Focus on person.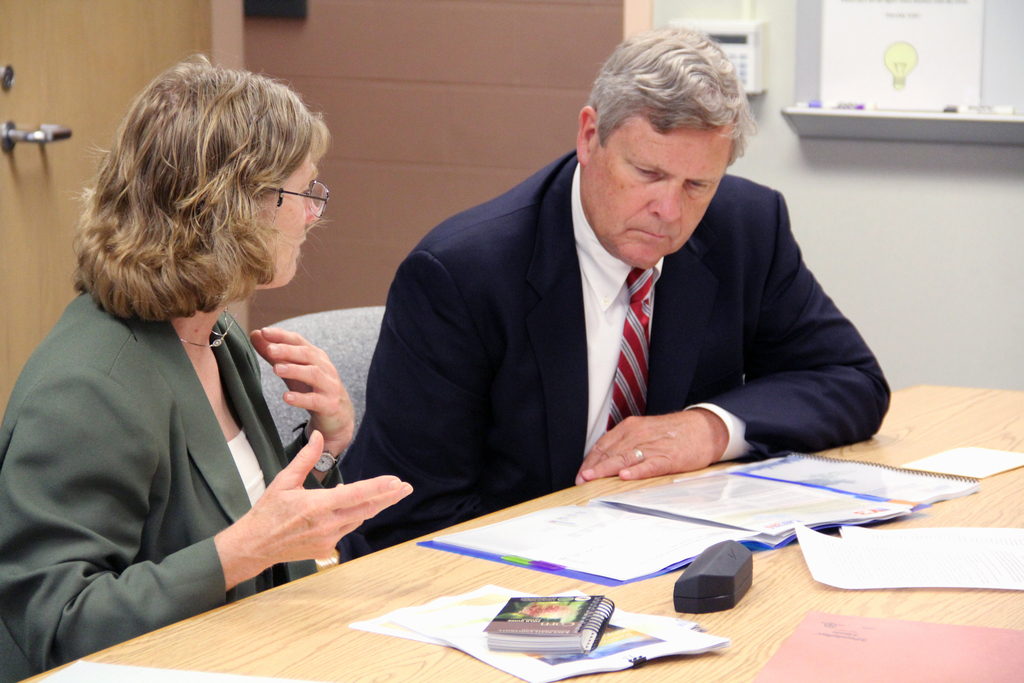
Focused at [x1=374, y1=17, x2=875, y2=551].
